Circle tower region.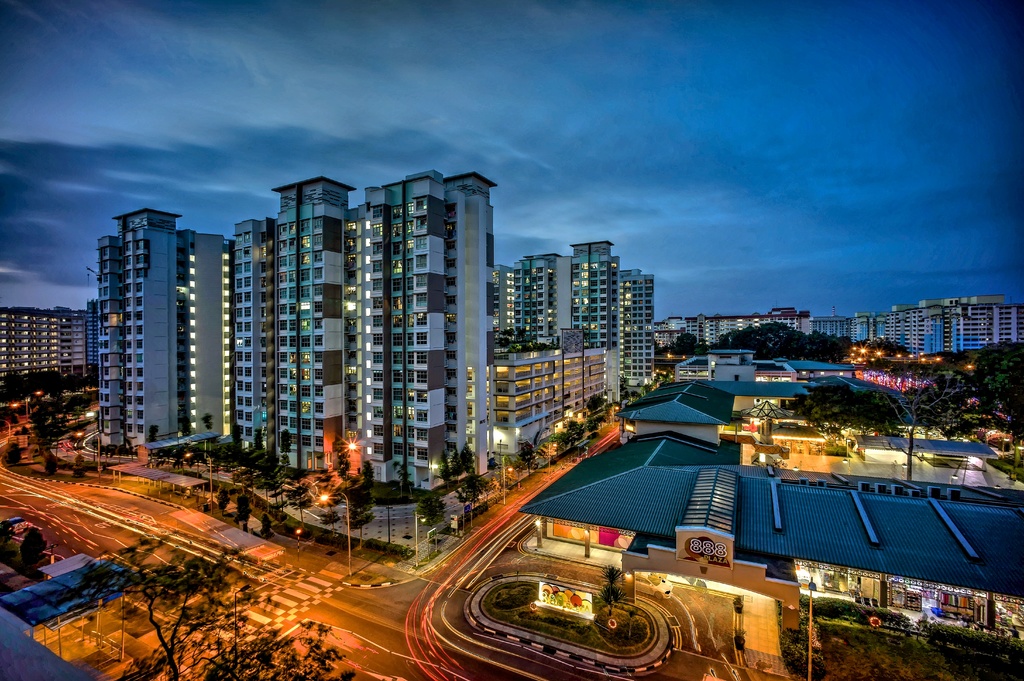
Region: x1=791 y1=295 x2=1023 y2=342.
